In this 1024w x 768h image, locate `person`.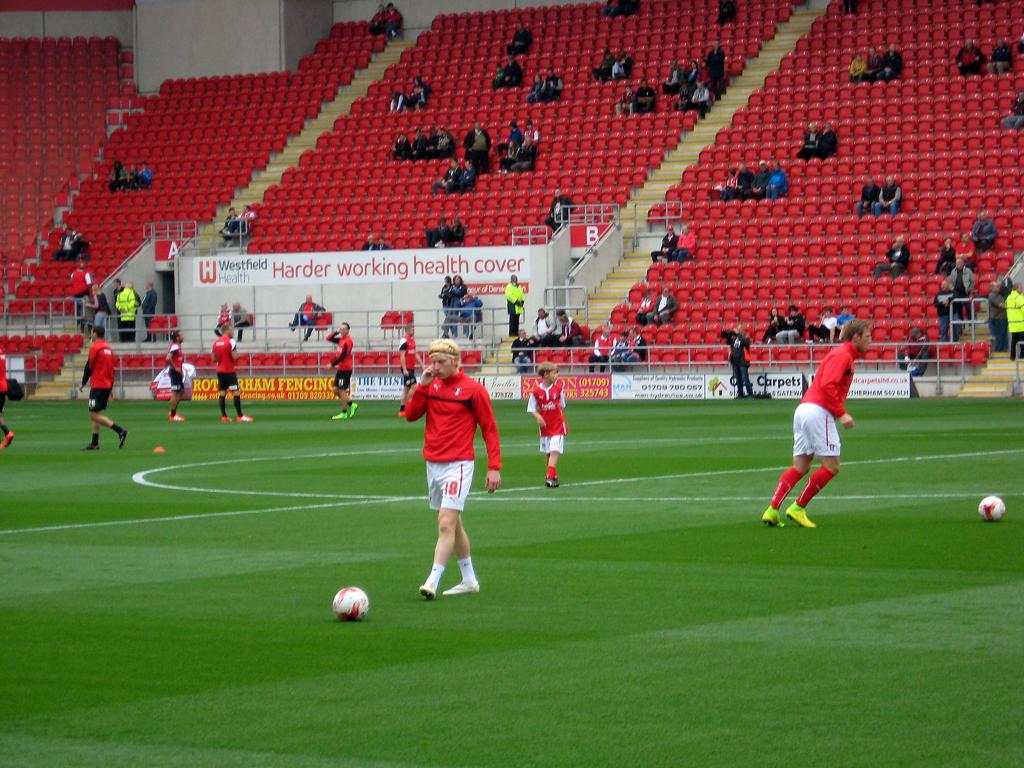
Bounding box: [x1=403, y1=330, x2=502, y2=607].
